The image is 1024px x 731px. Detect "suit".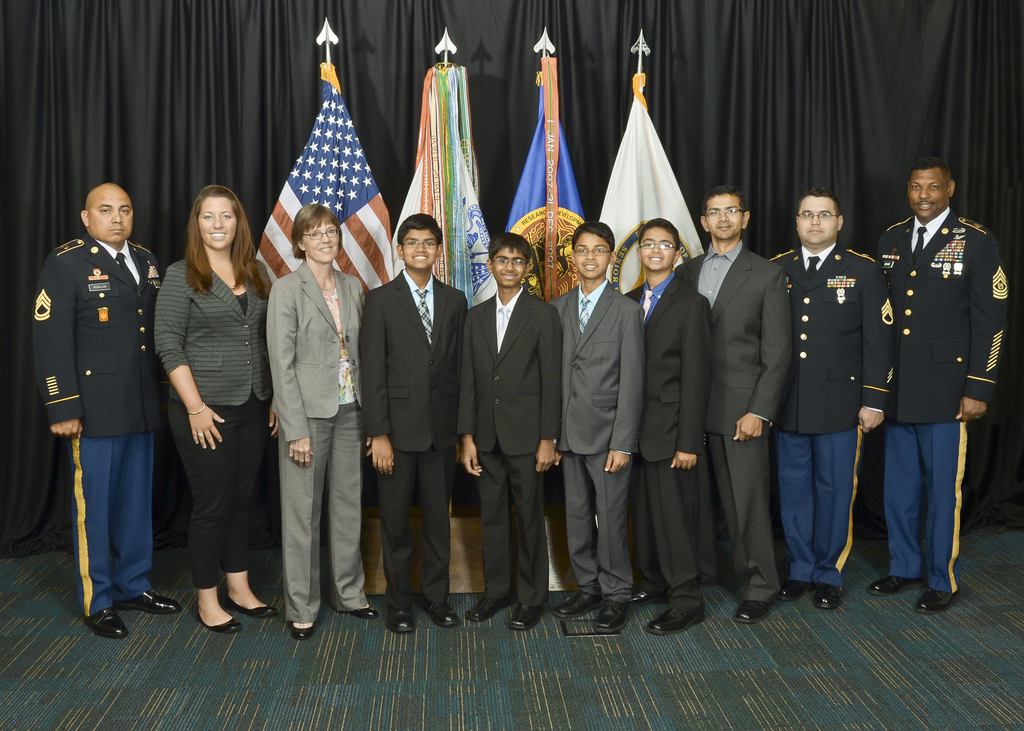
Detection: box=[460, 285, 564, 604].
